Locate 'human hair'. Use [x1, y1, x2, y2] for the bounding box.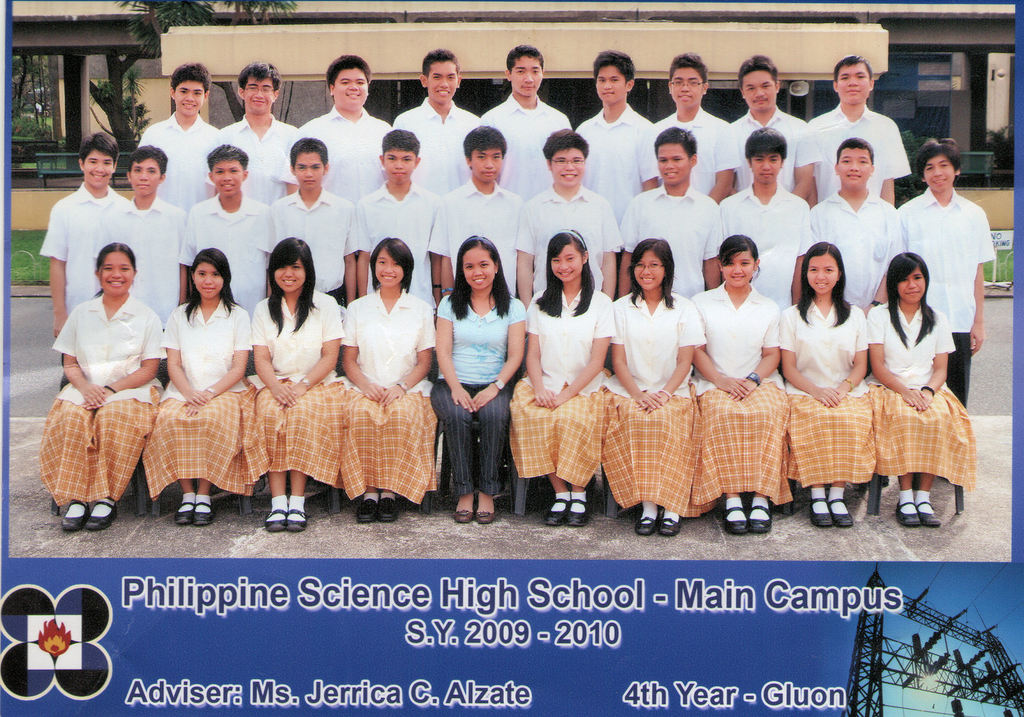
[79, 132, 118, 169].
